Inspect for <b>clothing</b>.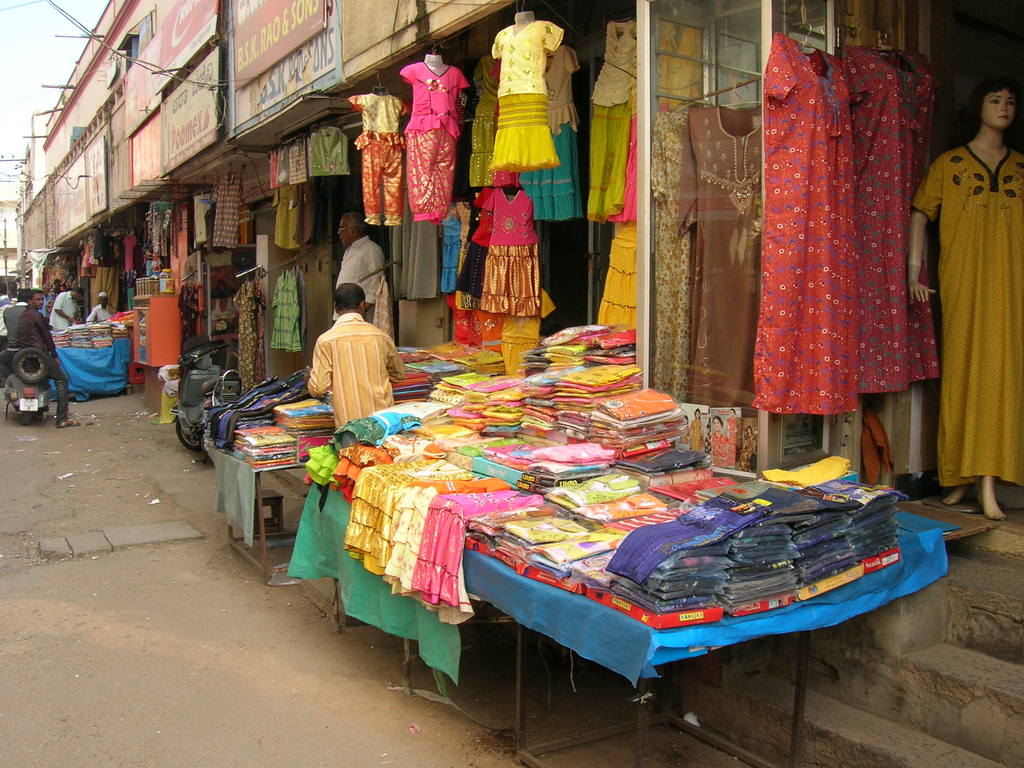
Inspection: [910, 144, 1023, 490].
